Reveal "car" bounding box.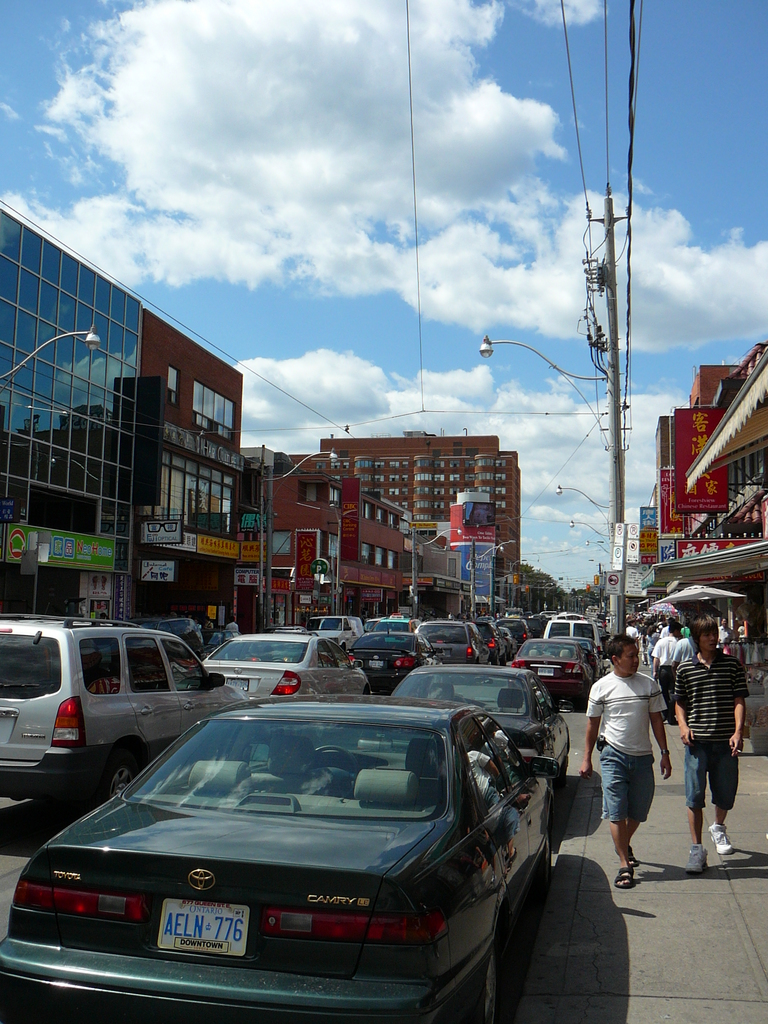
Revealed: <box>202,622,378,705</box>.
